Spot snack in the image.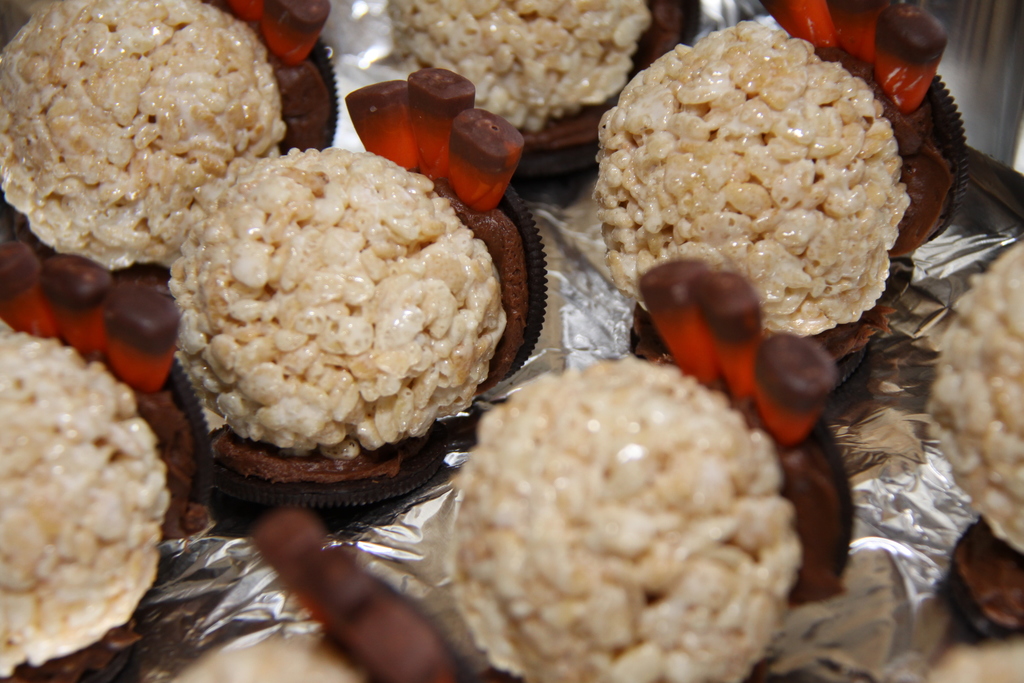
snack found at {"x1": 927, "y1": 241, "x2": 1023, "y2": 562}.
